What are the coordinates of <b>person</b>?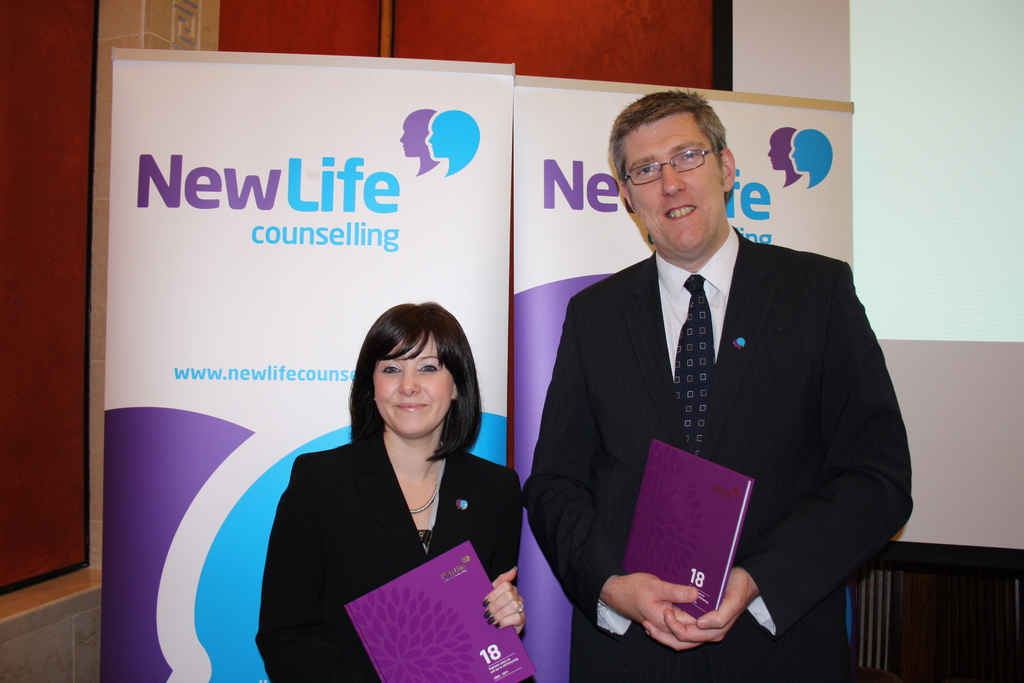
{"x1": 251, "y1": 300, "x2": 524, "y2": 682}.
